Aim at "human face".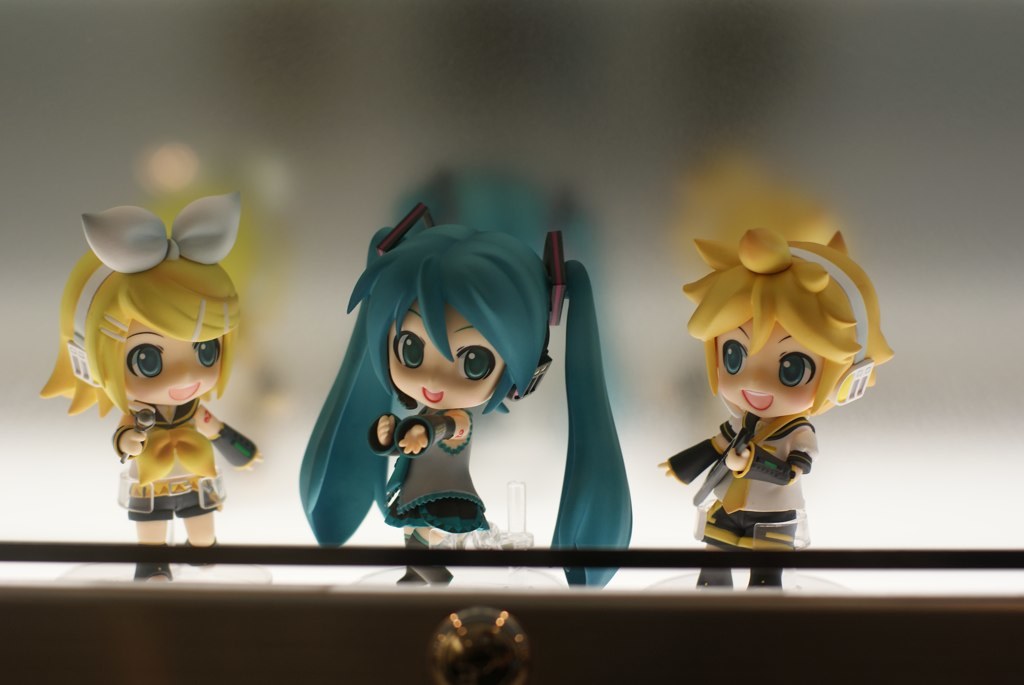
Aimed at select_region(390, 299, 507, 410).
